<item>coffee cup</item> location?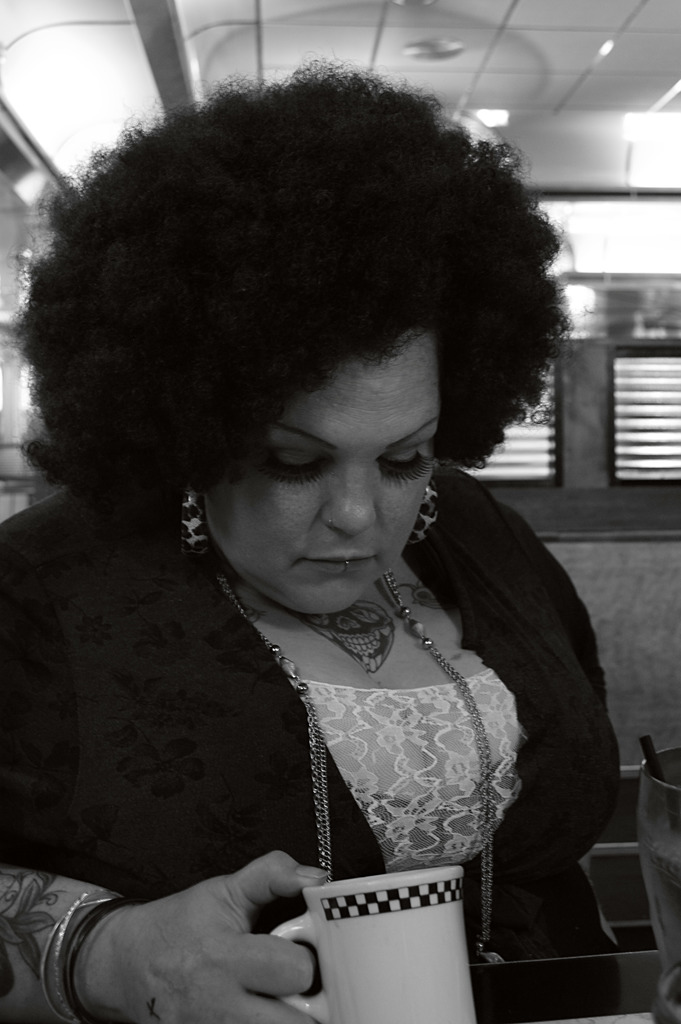
locate(259, 863, 470, 1023)
